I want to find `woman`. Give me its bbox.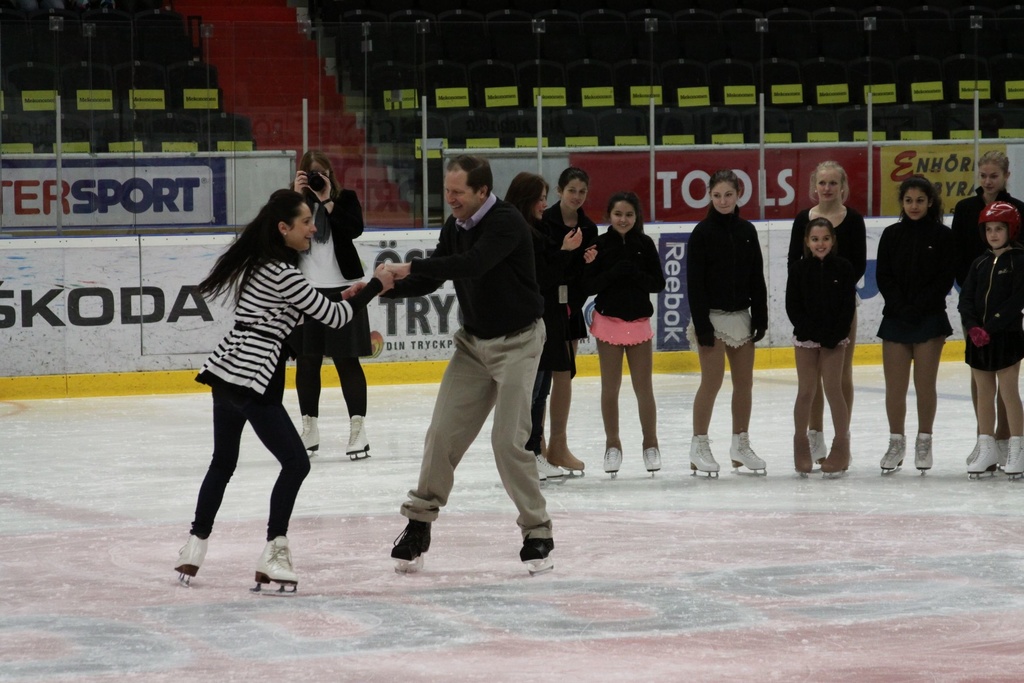
bbox(786, 163, 869, 466).
